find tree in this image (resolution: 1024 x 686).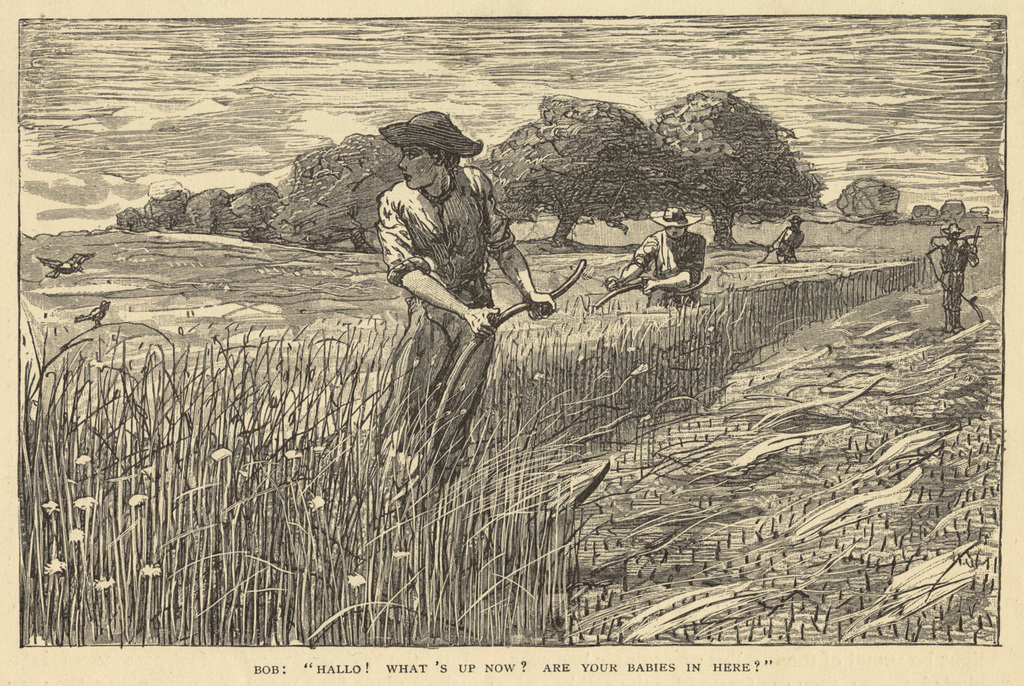
select_region(221, 183, 289, 248).
